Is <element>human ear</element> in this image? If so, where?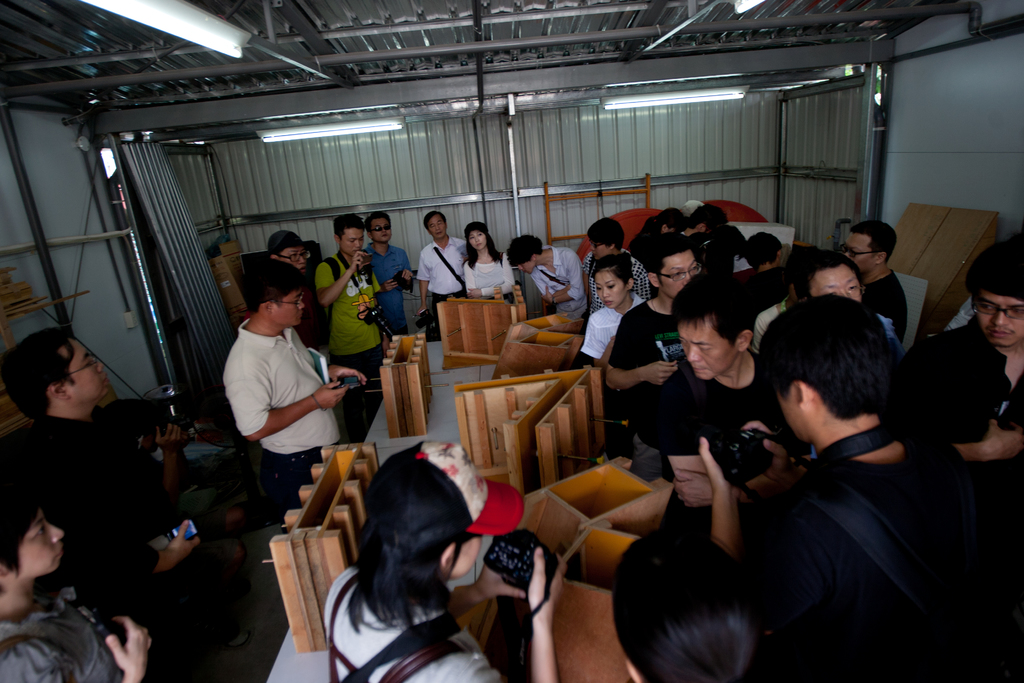
Yes, at <region>738, 331, 752, 353</region>.
